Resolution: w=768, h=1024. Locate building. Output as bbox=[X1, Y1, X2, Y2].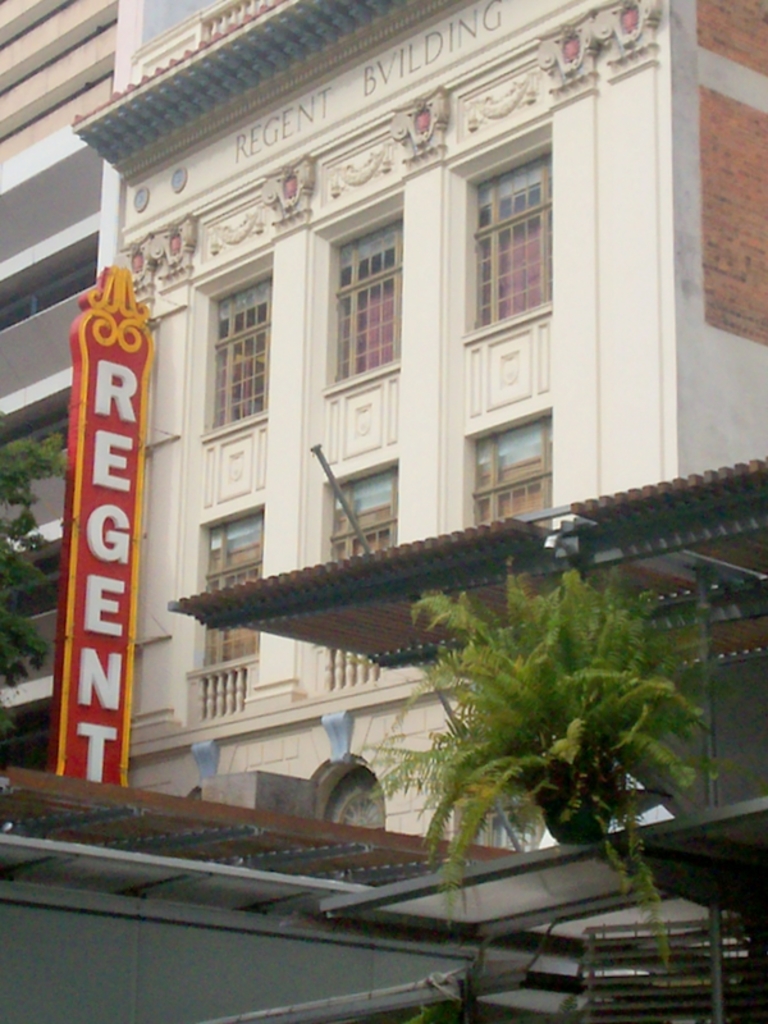
bbox=[0, 0, 211, 773].
